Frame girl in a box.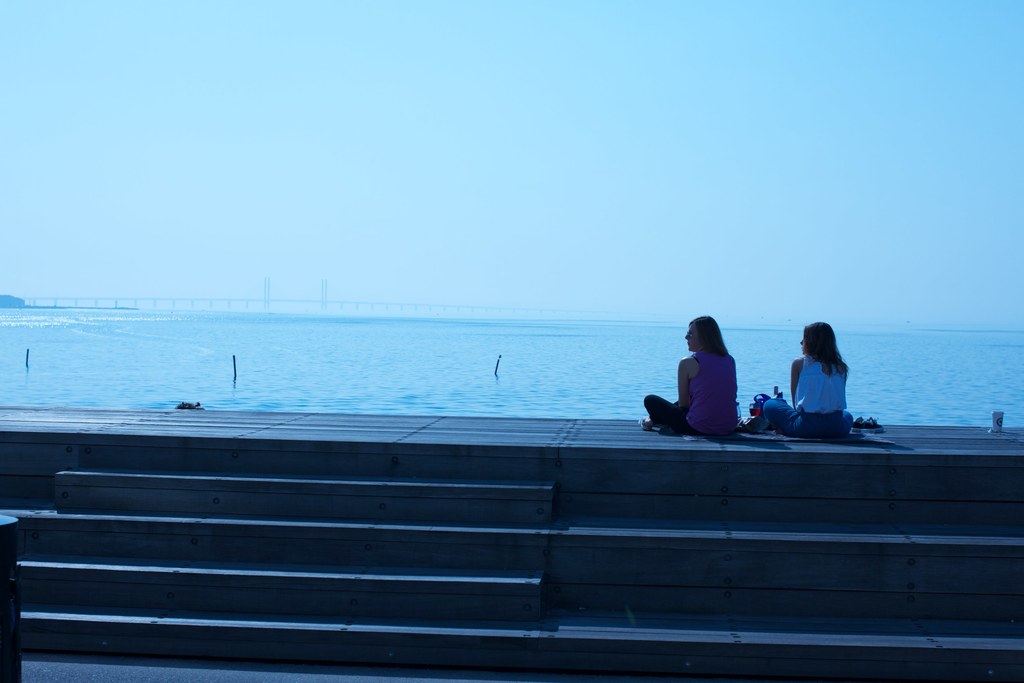
x1=646 y1=314 x2=740 y2=441.
